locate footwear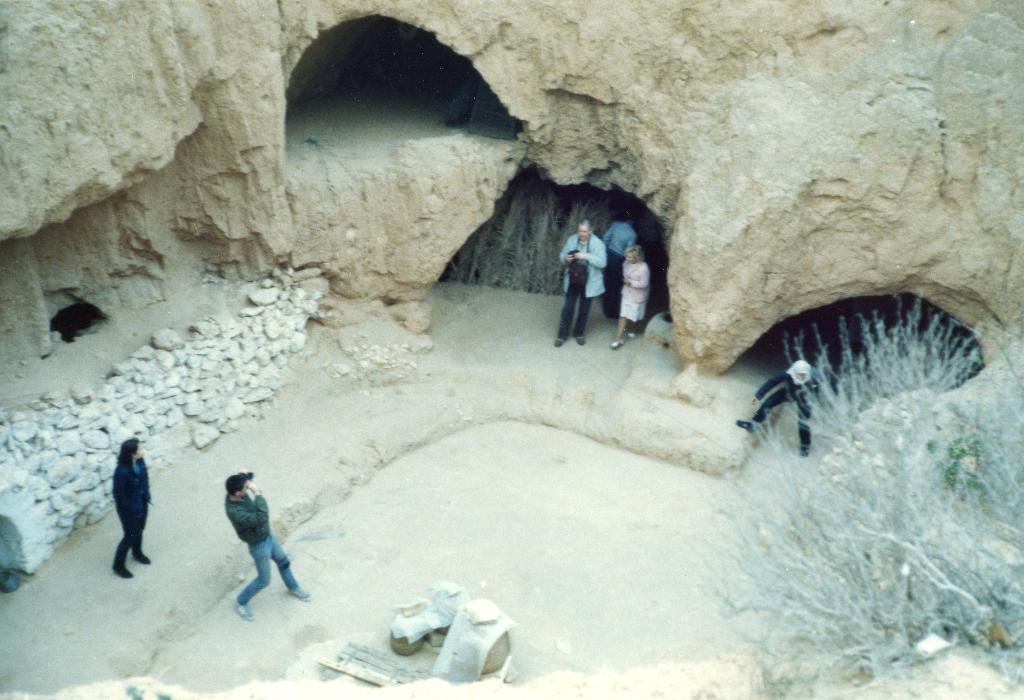
bbox=(231, 595, 253, 617)
